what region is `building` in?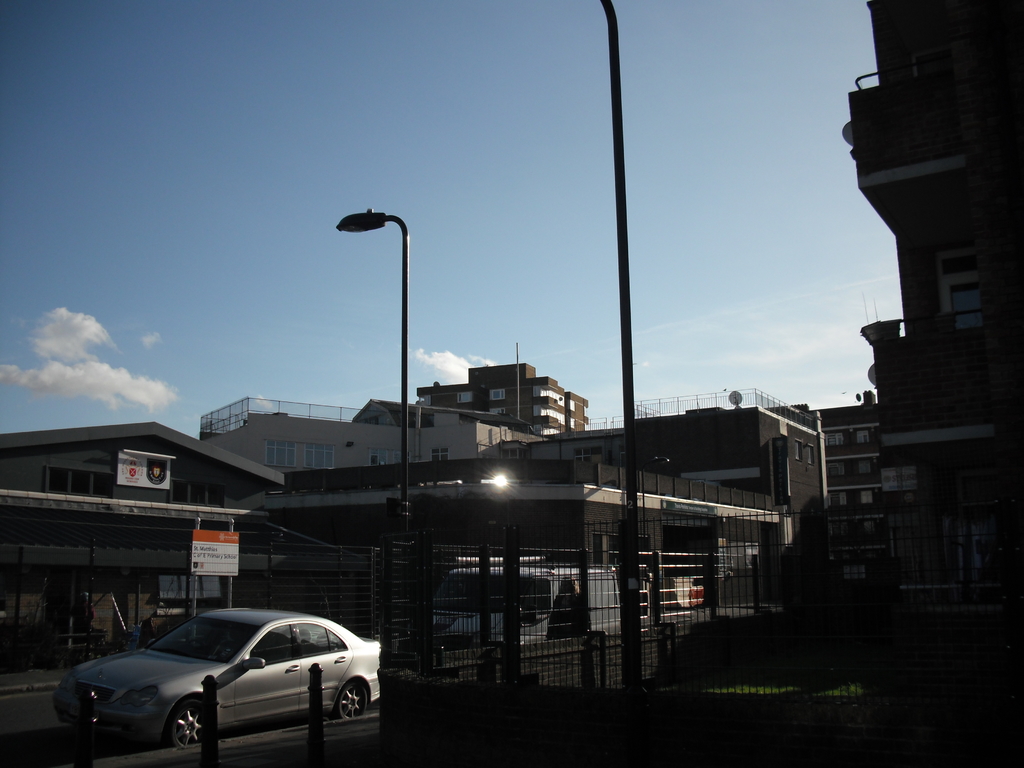
(0, 422, 287, 663).
